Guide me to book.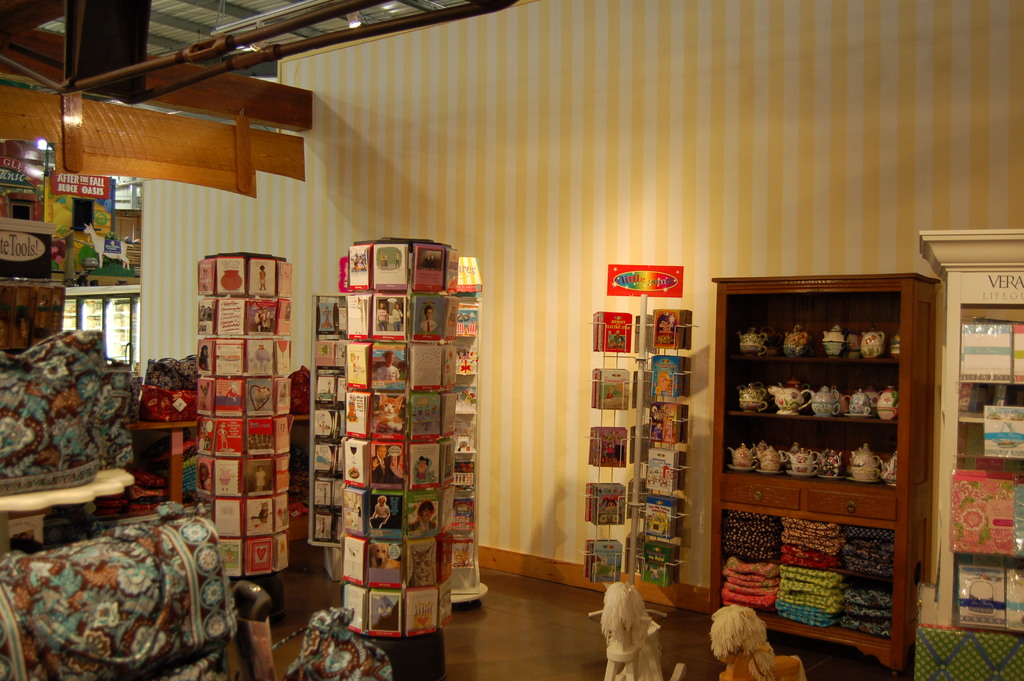
Guidance: bbox=(652, 357, 687, 398).
